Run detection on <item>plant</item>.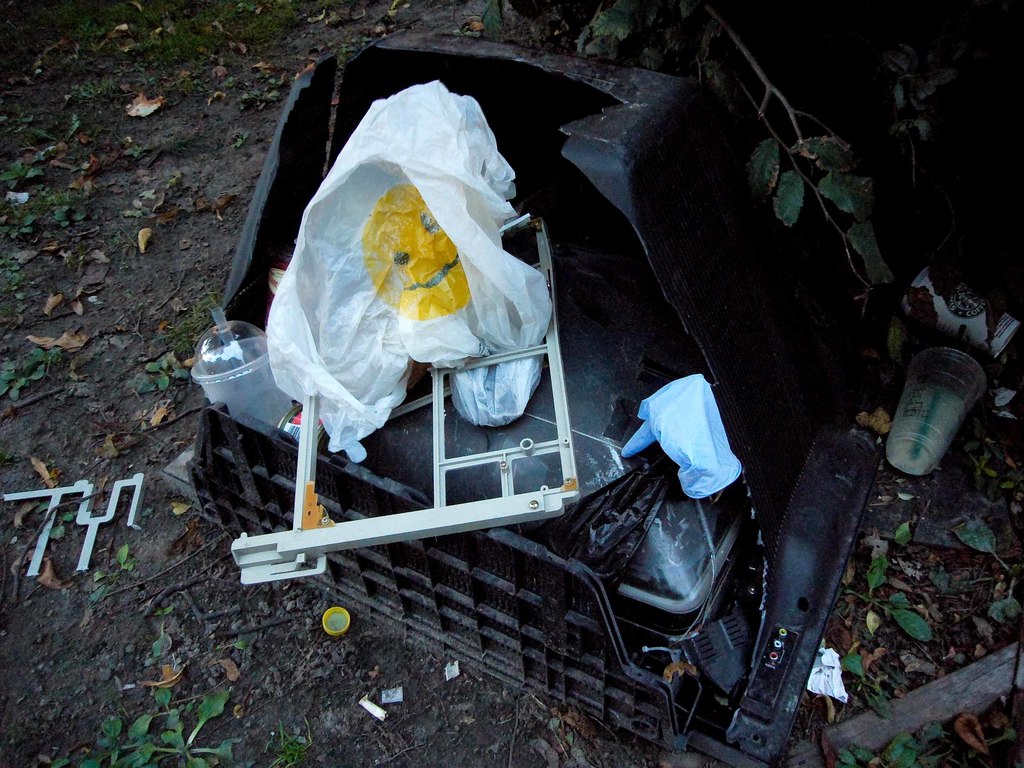
Result: (0,104,40,144).
